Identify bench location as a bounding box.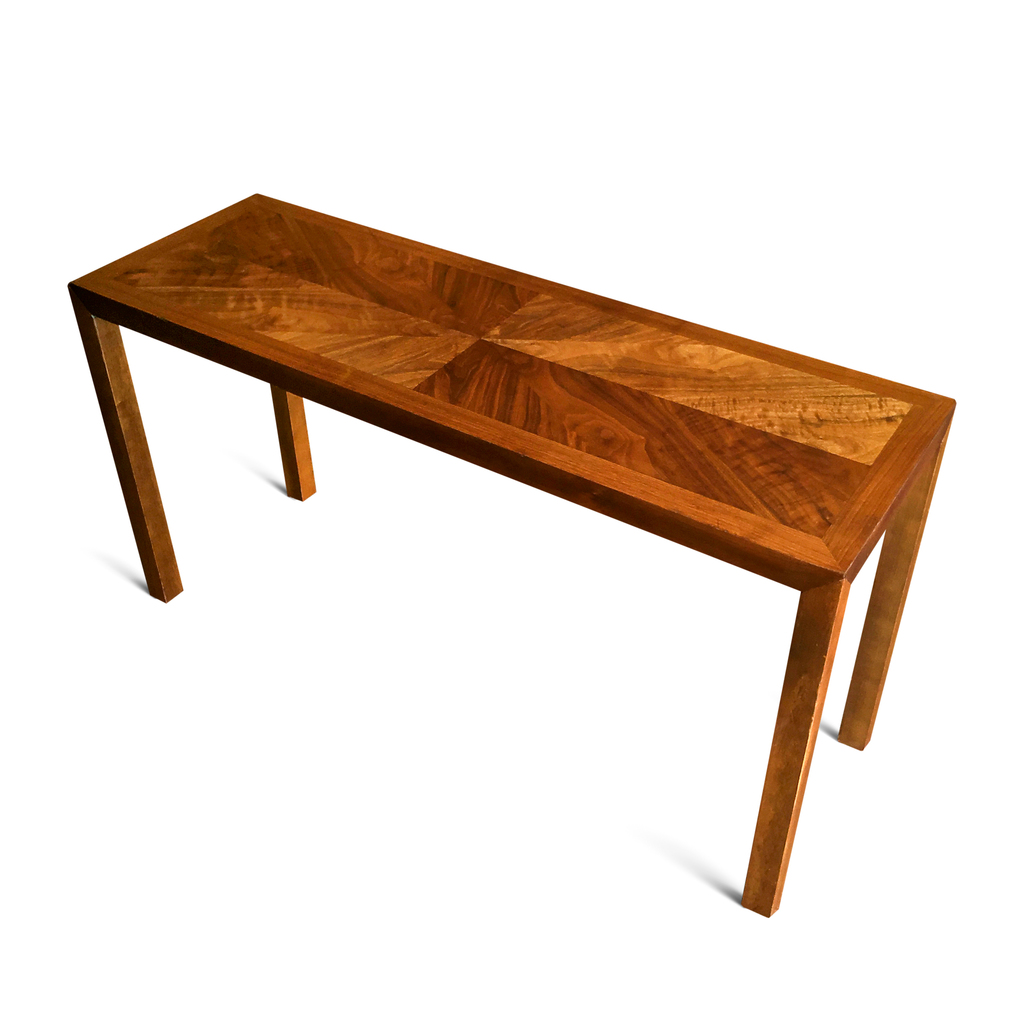
(left=88, top=152, right=959, bottom=954).
